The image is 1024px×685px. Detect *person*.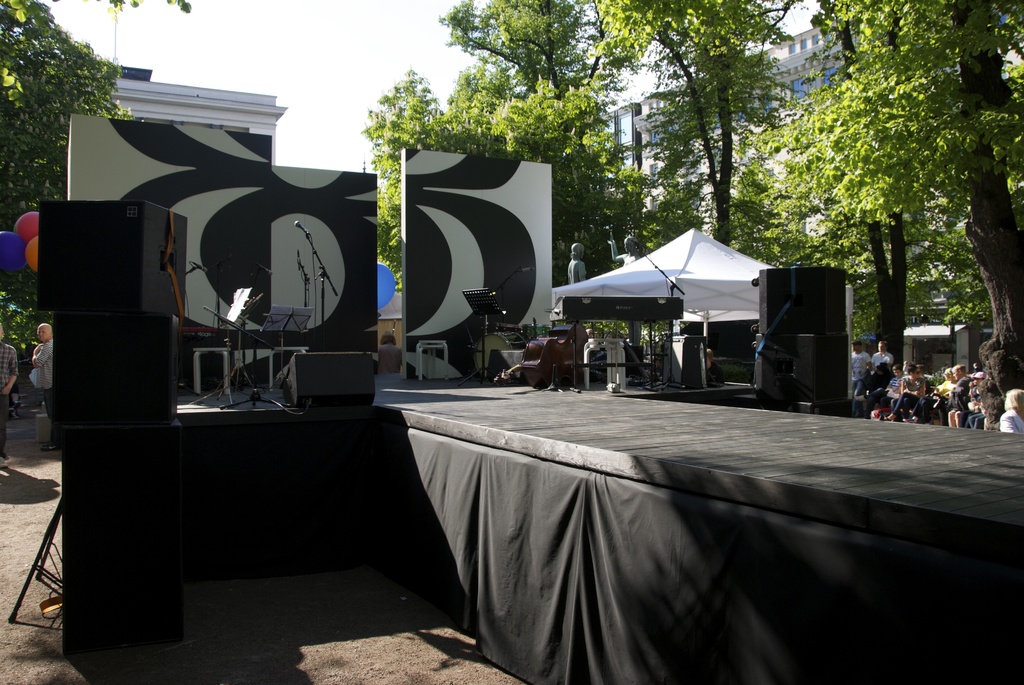
Detection: [x1=0, y1=322, x2=19, y2=471].
